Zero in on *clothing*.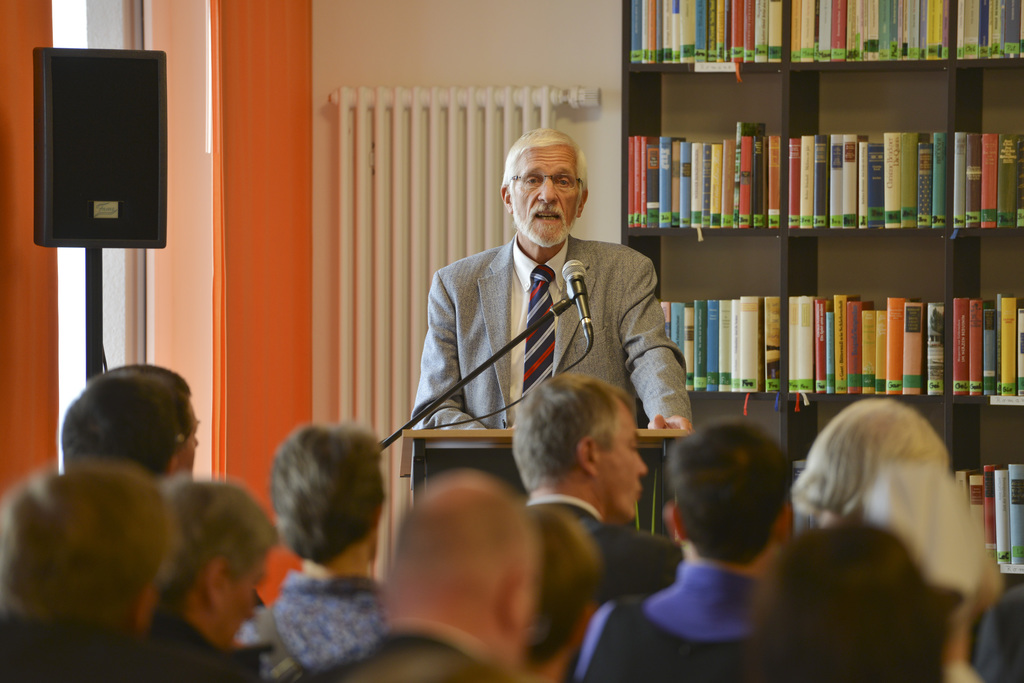
Zeroed in: [502, 478, 676, 600].
